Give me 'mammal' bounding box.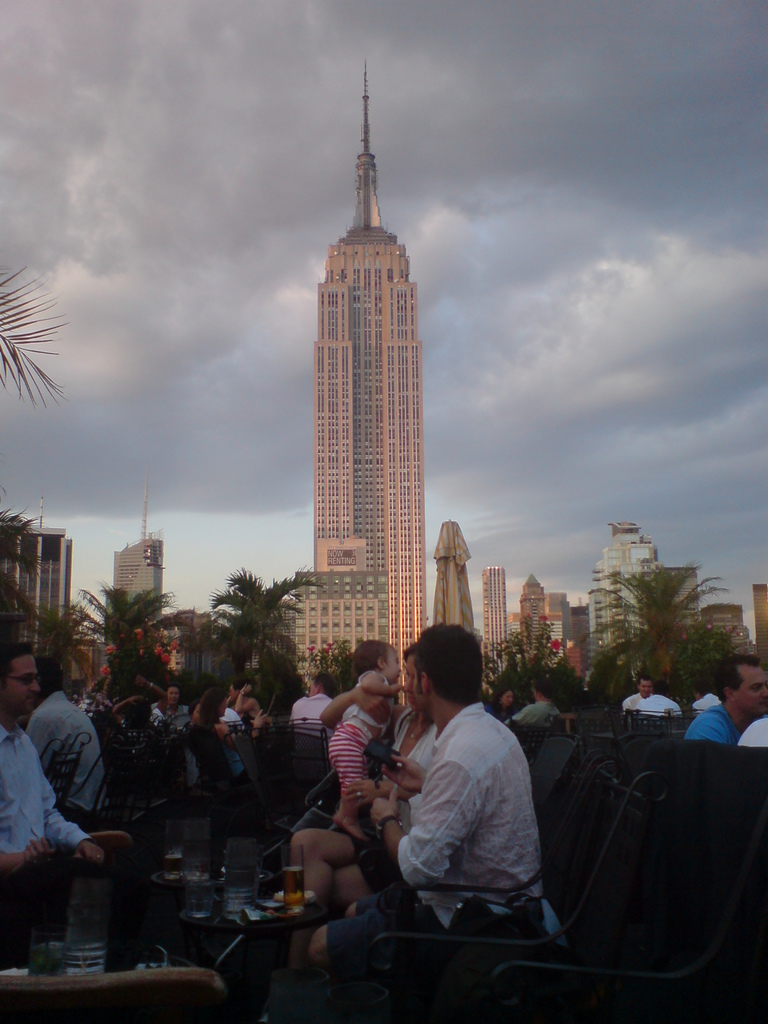
BBox(502, 684, 564, 725).
